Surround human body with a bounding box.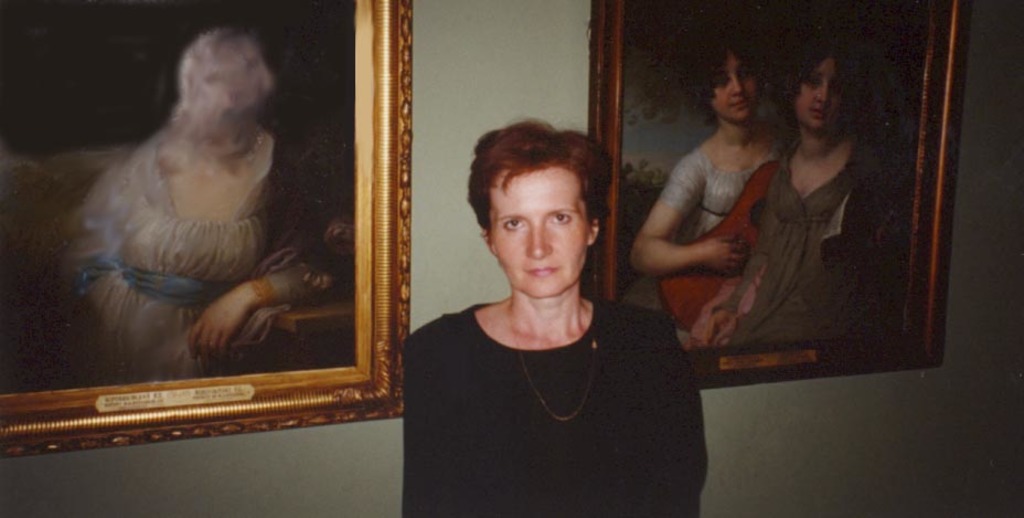
(left=696, top=144, right=910, bottom=357).
